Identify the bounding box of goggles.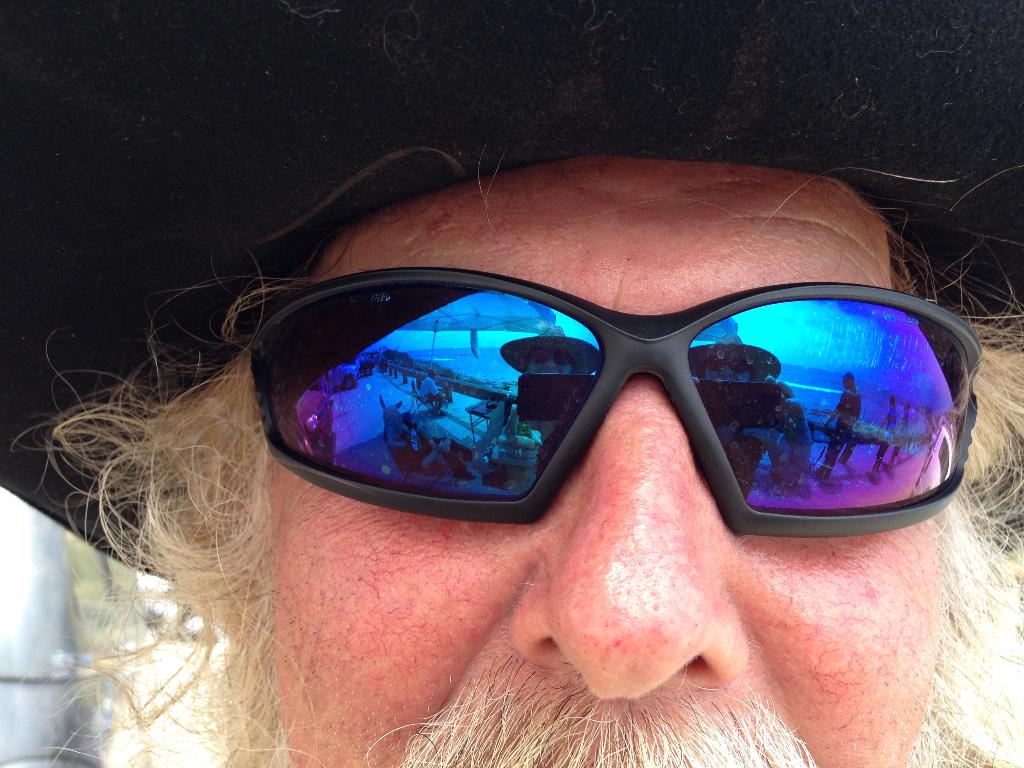
region(253, 257, 1023, 588).
